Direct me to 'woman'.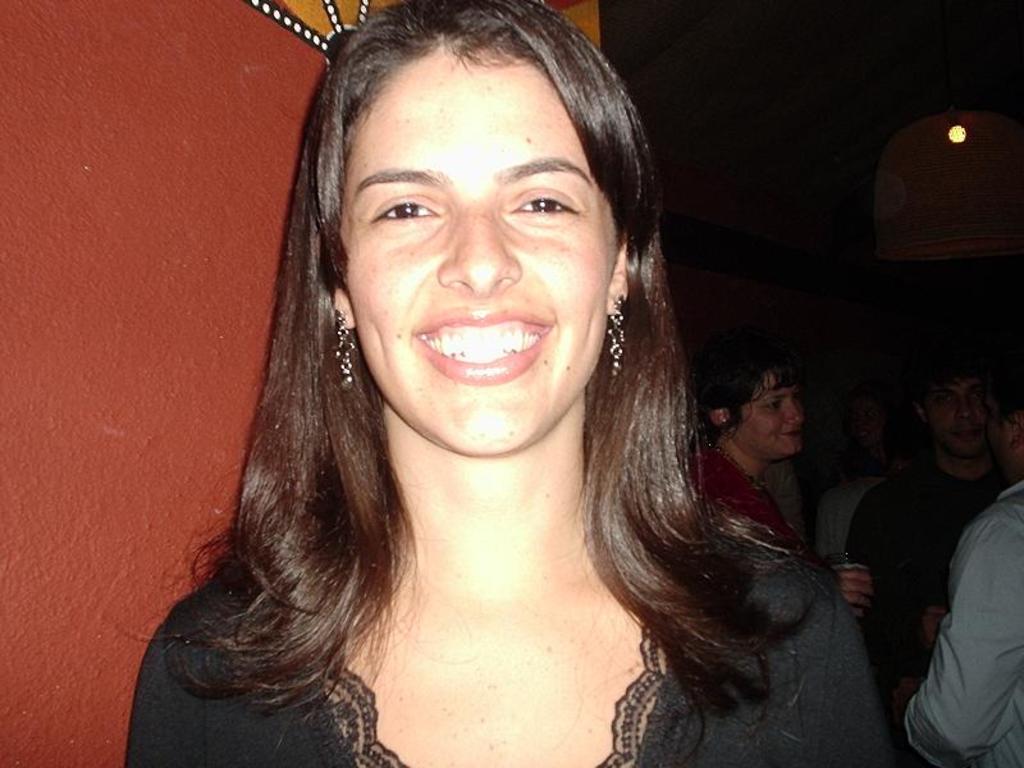
Direction: crop(140, 10, 849, 765).
